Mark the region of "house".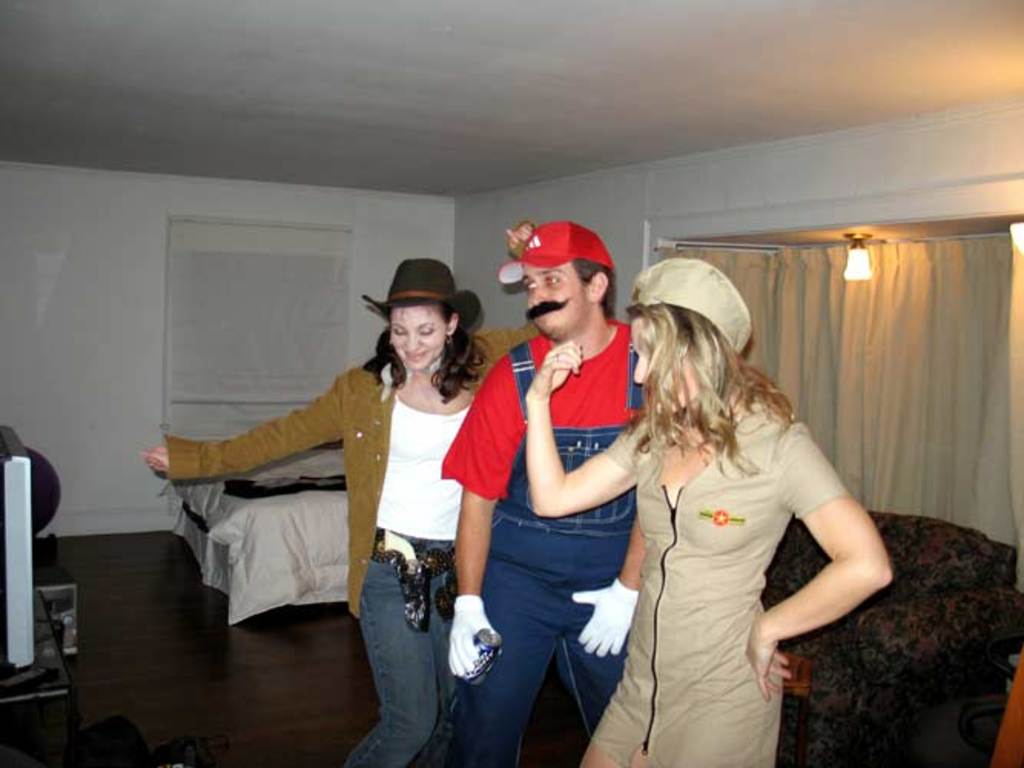
Region: crop(0, 0, 1022, 766).
